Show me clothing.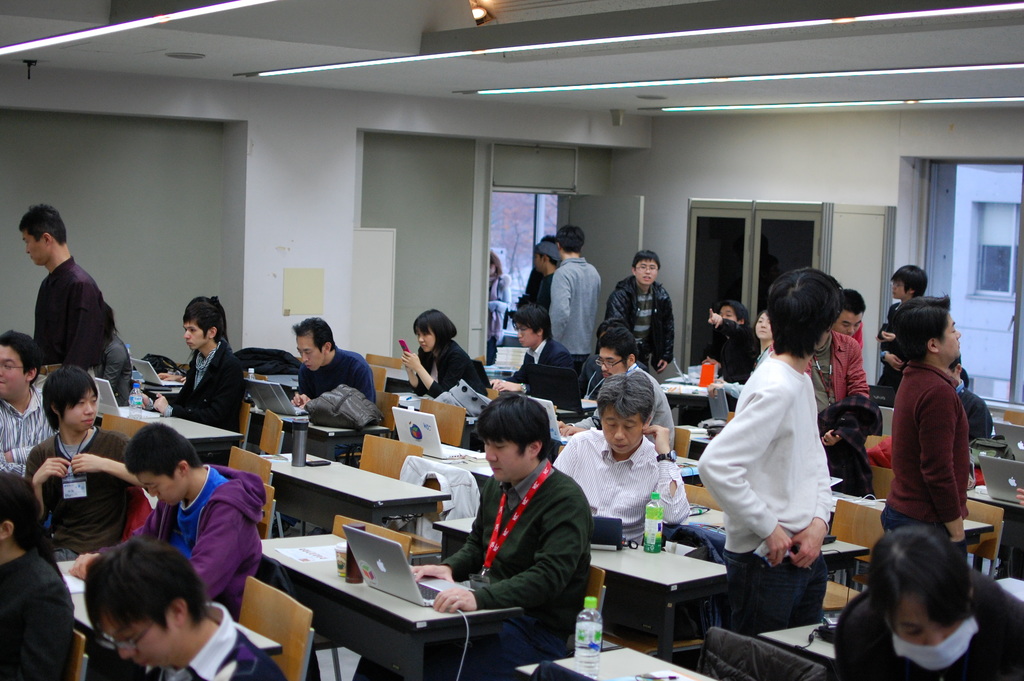
clothing is here: left=485, top=275, right=506, bottom=356.
